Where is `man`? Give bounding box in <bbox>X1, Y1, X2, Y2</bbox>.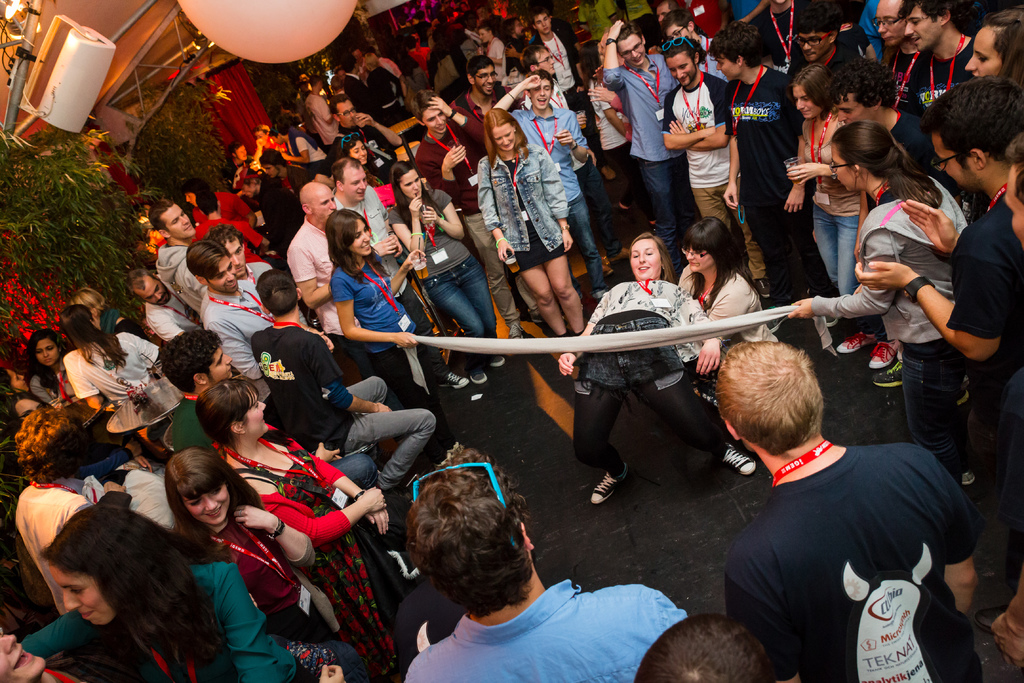
<bbox>722, 338, 992, 682</bbox>.
